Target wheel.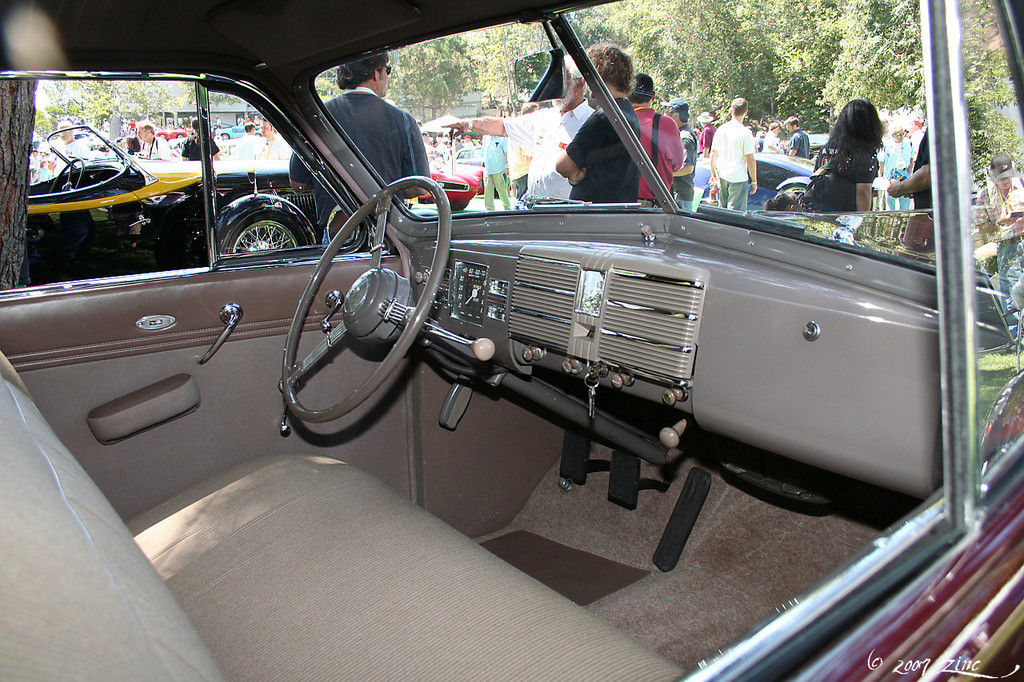
Target region: crop(285, 171, 431, 444).
